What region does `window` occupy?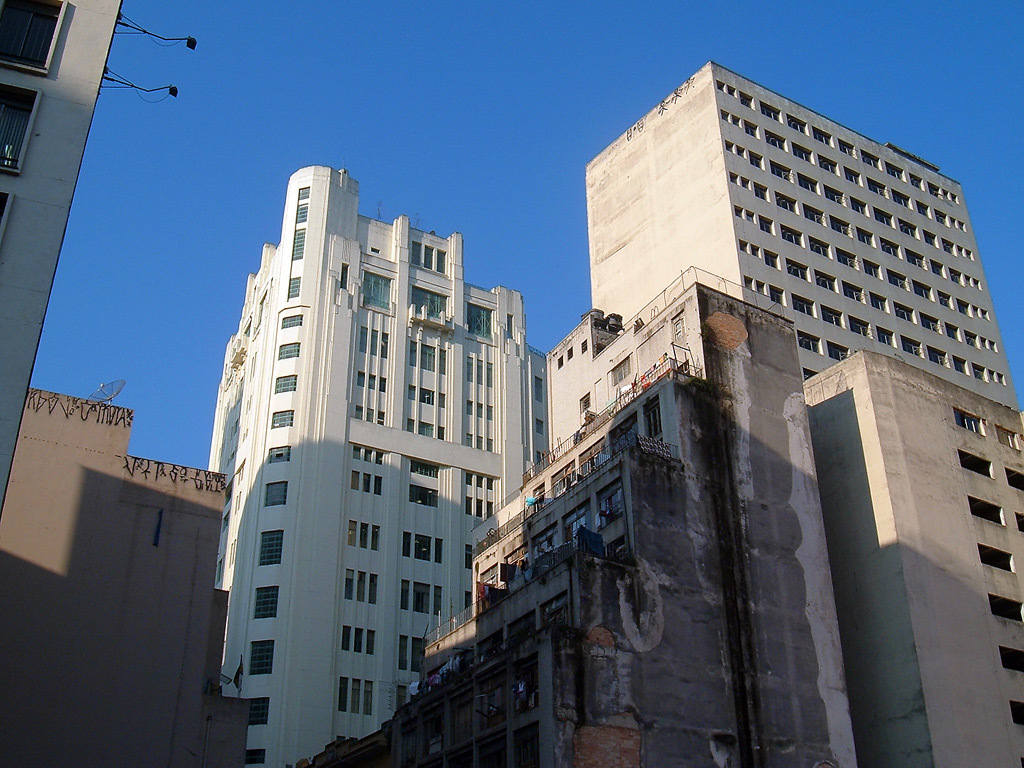
[left=958, top=296, right=972, bottom=320].
